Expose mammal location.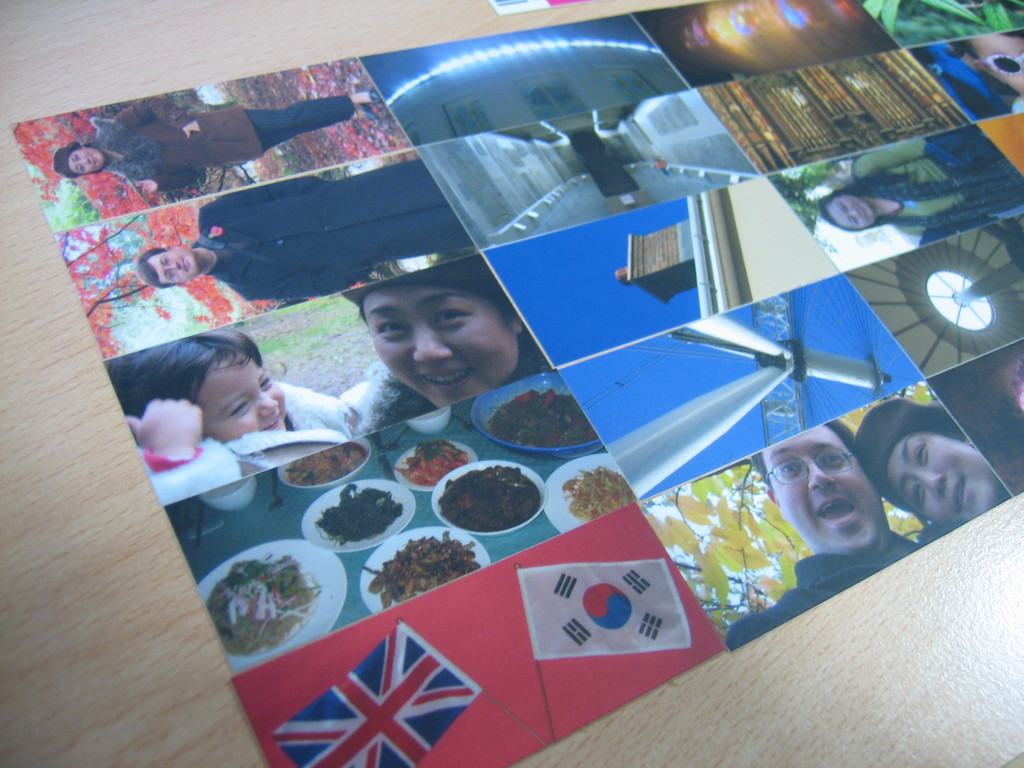
Exposed at <bbox>133, 336, 376, 464</bbox>.
